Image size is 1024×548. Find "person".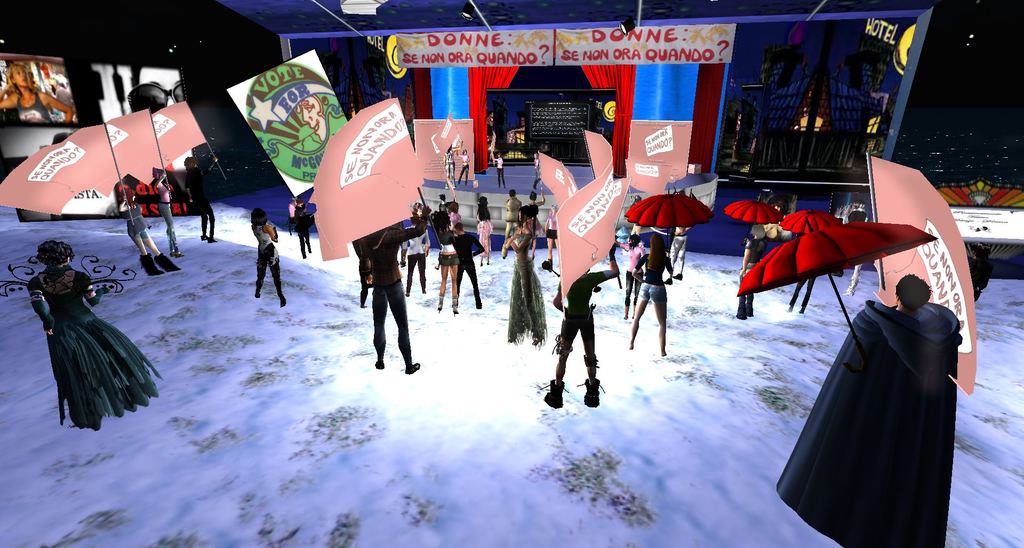
{"left": 632, "top": 232, "right": 673, "bottom": 354}.
